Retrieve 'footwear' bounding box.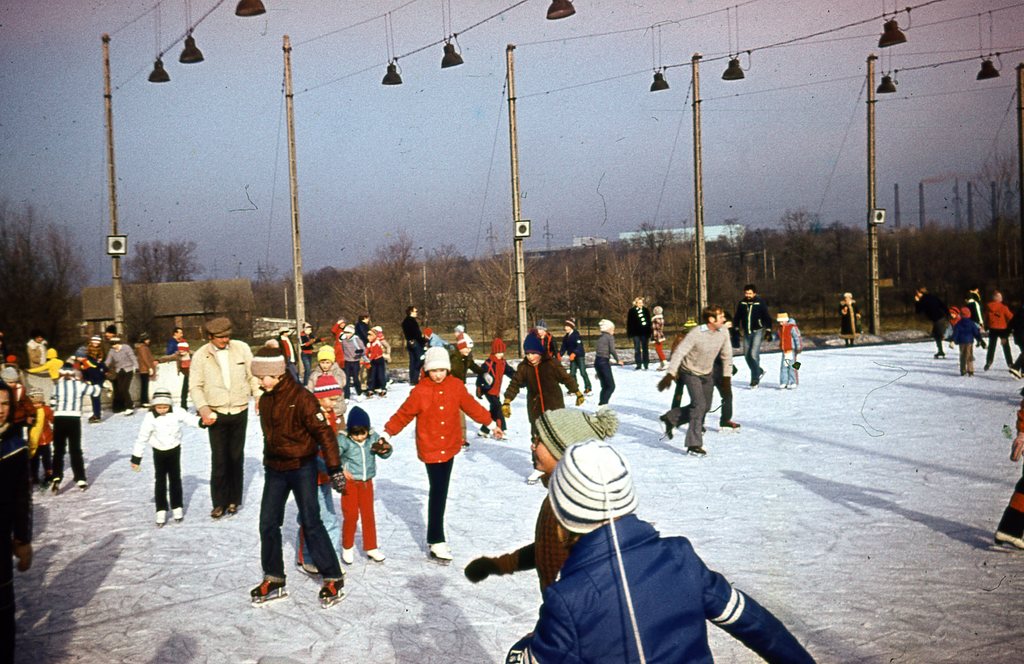
Bounding box: left=154, top=509, right=164, bottom=526.
